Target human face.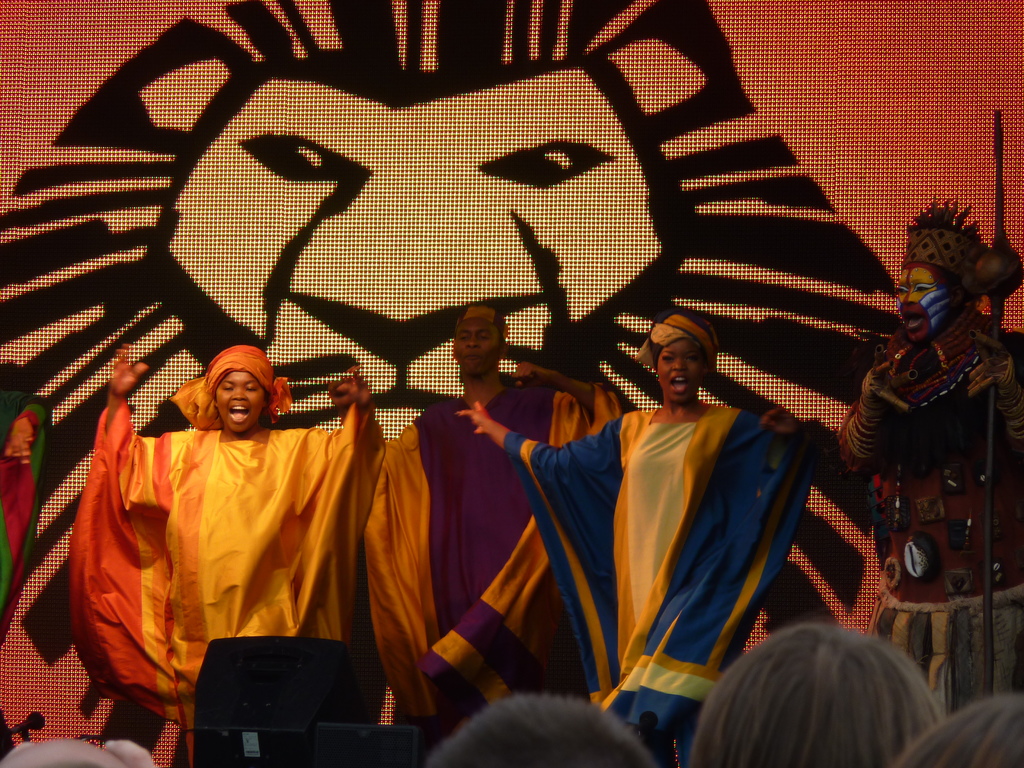
Target region: l=456, t=319, r=499, b=378.
